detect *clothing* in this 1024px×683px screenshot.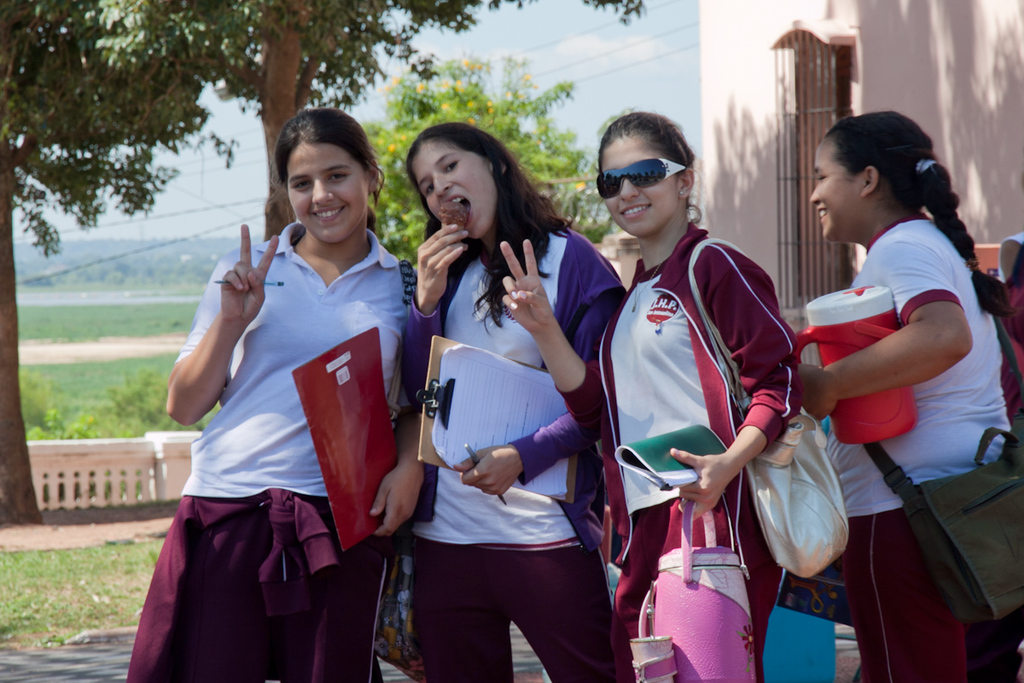
Detection: 559,223,807,682.
